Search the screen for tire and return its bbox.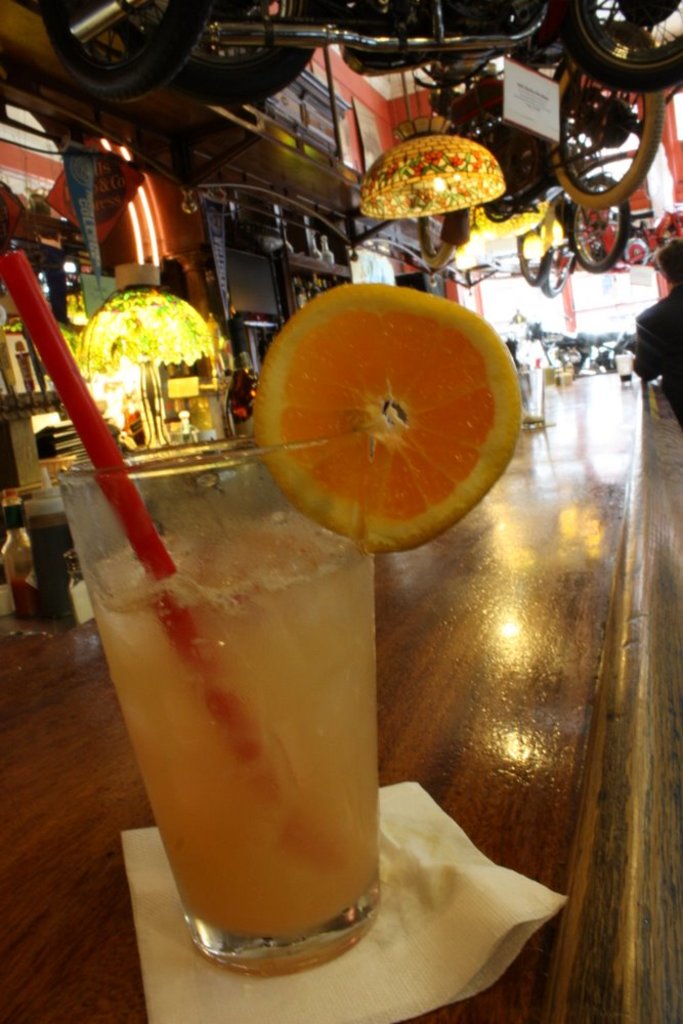
Found: 481/177/516/221.
